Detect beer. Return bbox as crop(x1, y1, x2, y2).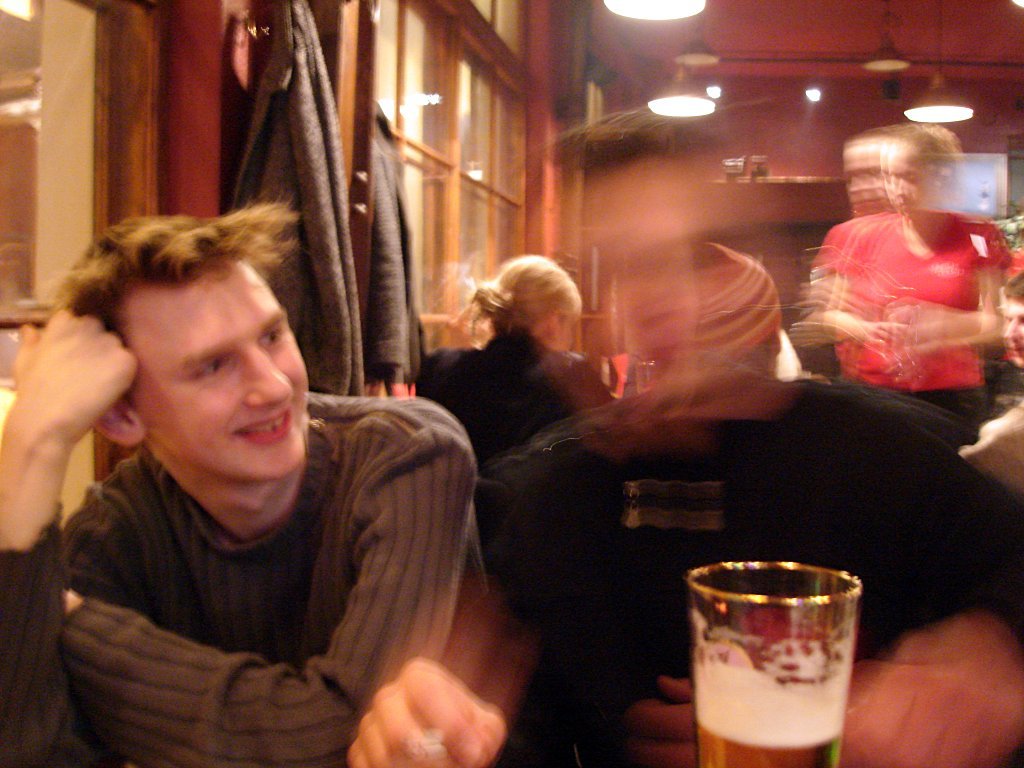
crop(689, 551, 846, 767).
